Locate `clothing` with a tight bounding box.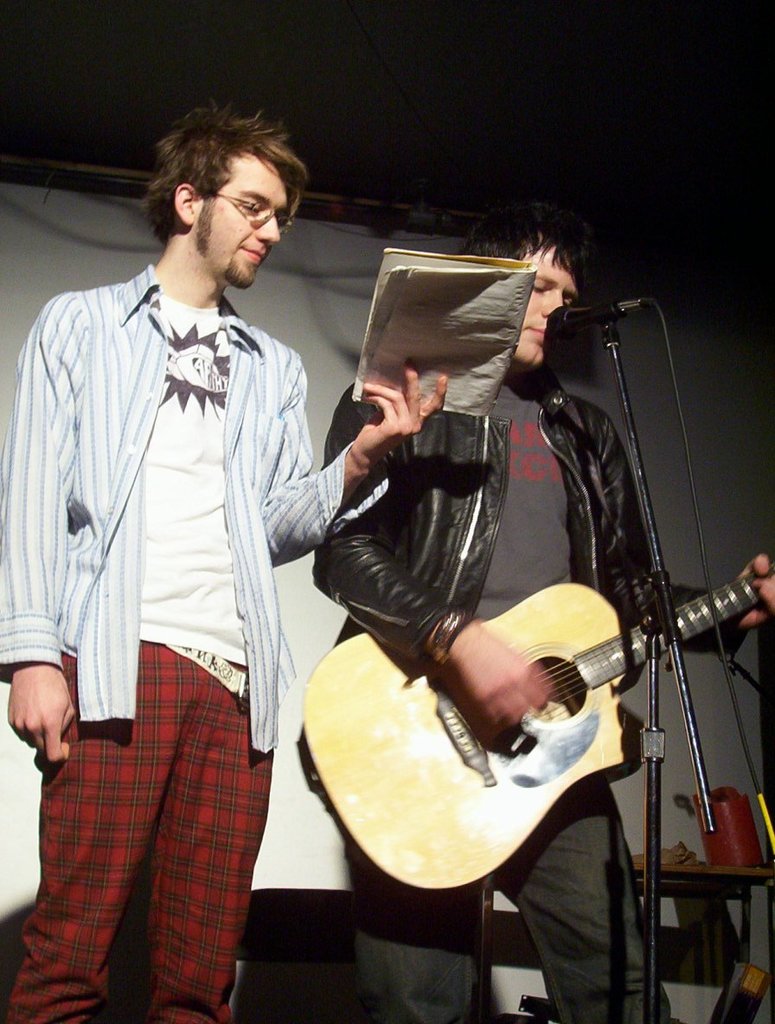
{"x1": 313, "y1": 349, "x2": 740, "y2": 1023}.
